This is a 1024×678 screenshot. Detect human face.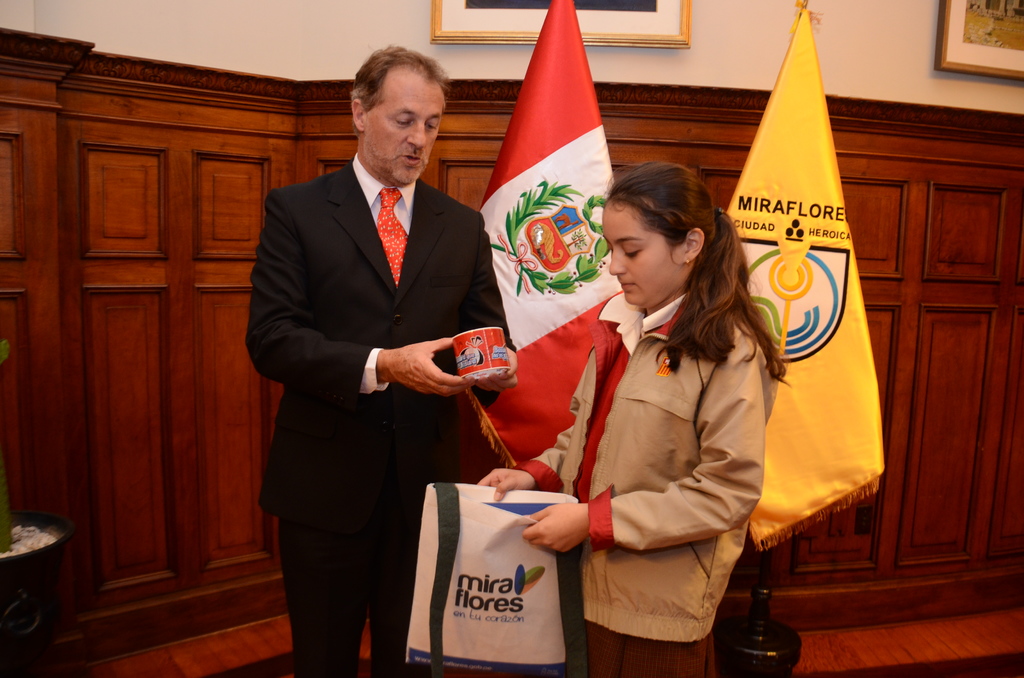
601,202,685,311.
